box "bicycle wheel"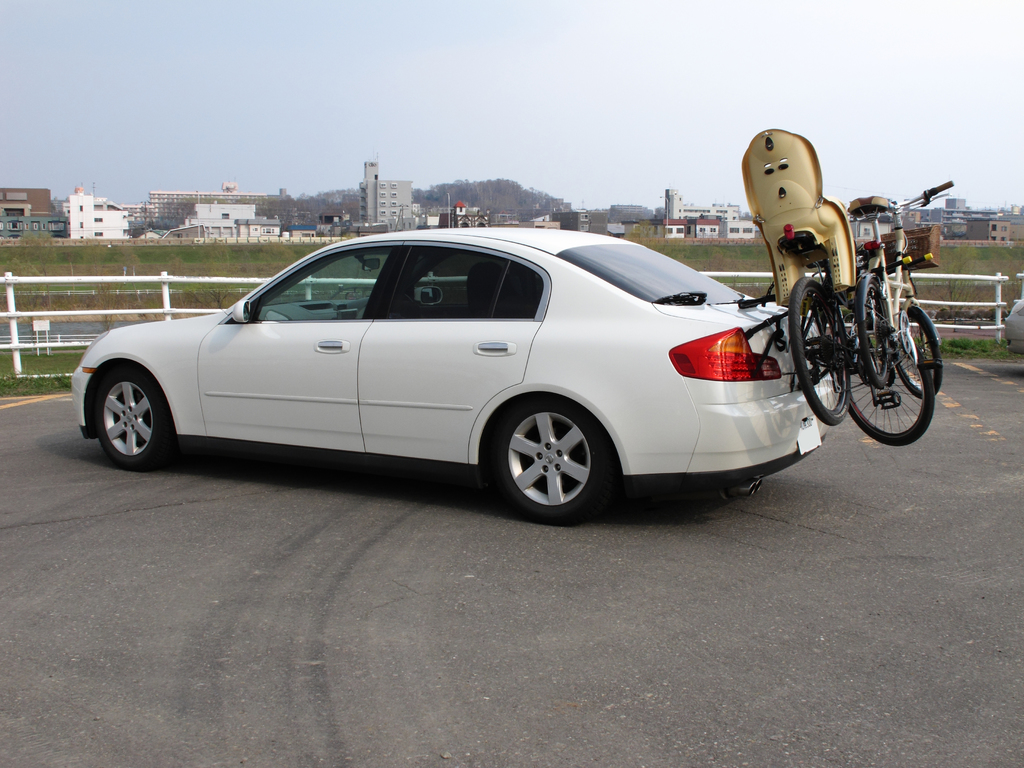
(x1=858, y1=277, x2=893, y2=388)
